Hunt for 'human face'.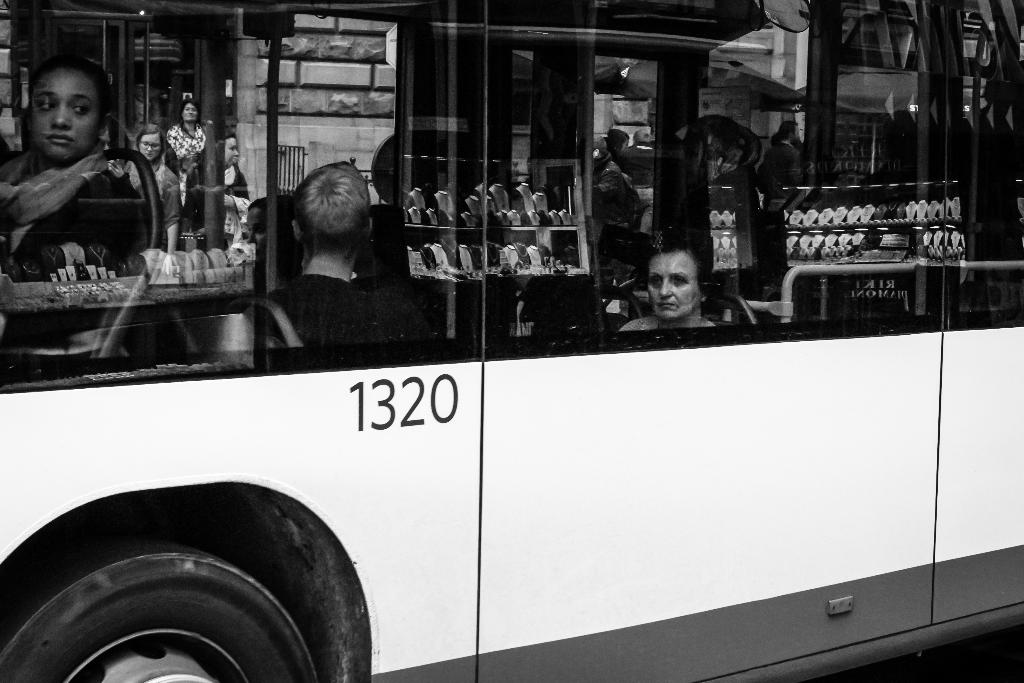
Hunted down at bbox(136, 135, 161, 161).
